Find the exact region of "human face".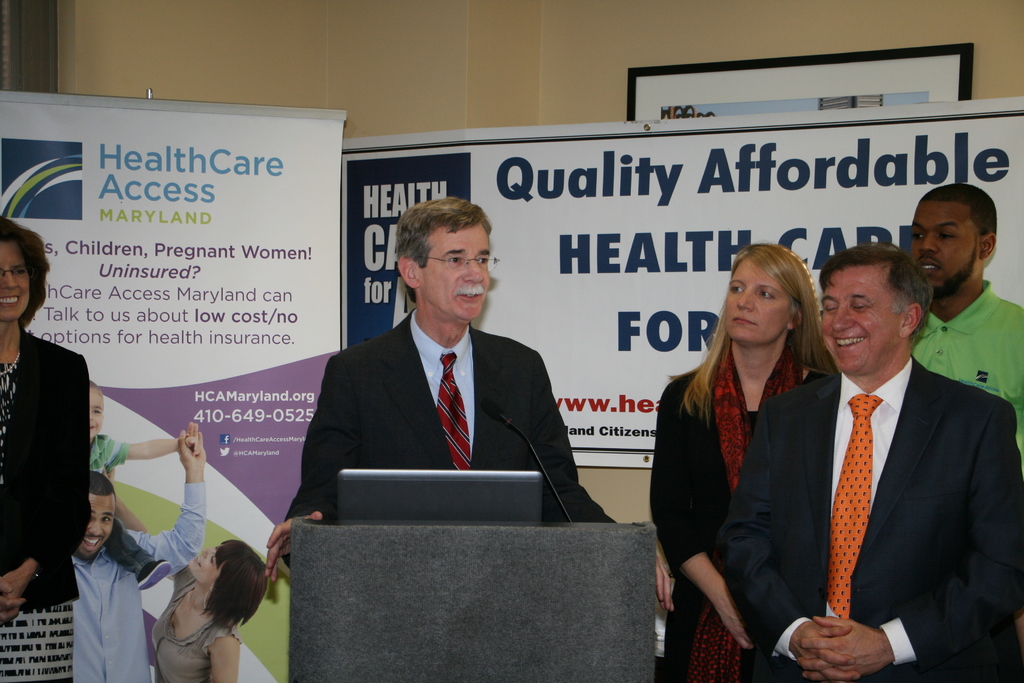
Exact region: {"x1": 189, "y1": 548, "x2": 216, "y2": 579}.
